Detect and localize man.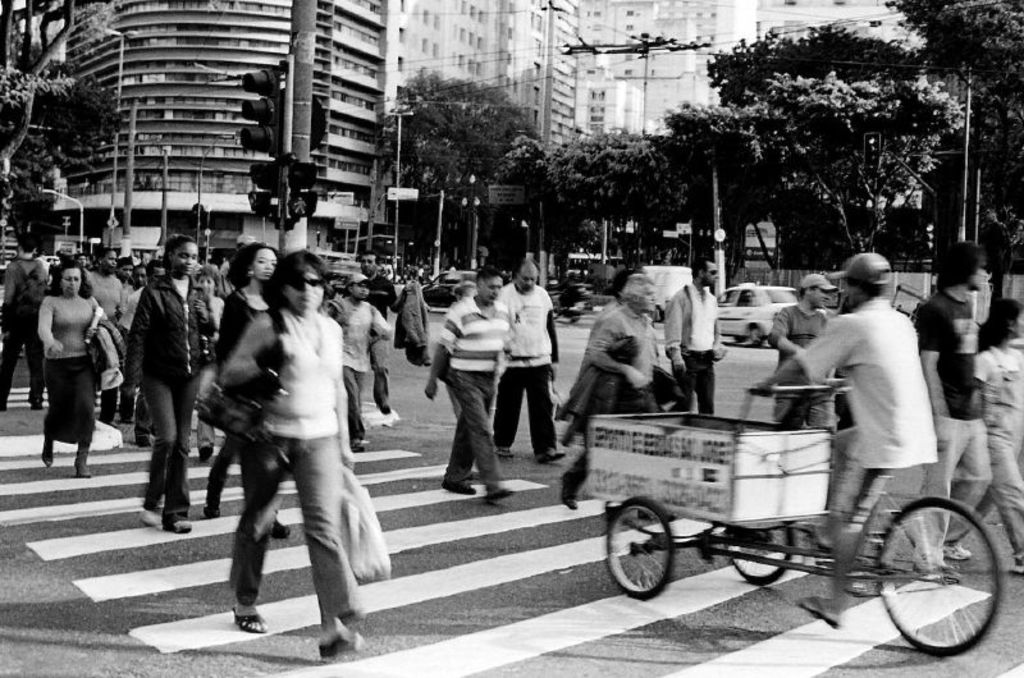
Localized at x1=777, y1=257, x2=960, y2=555.
